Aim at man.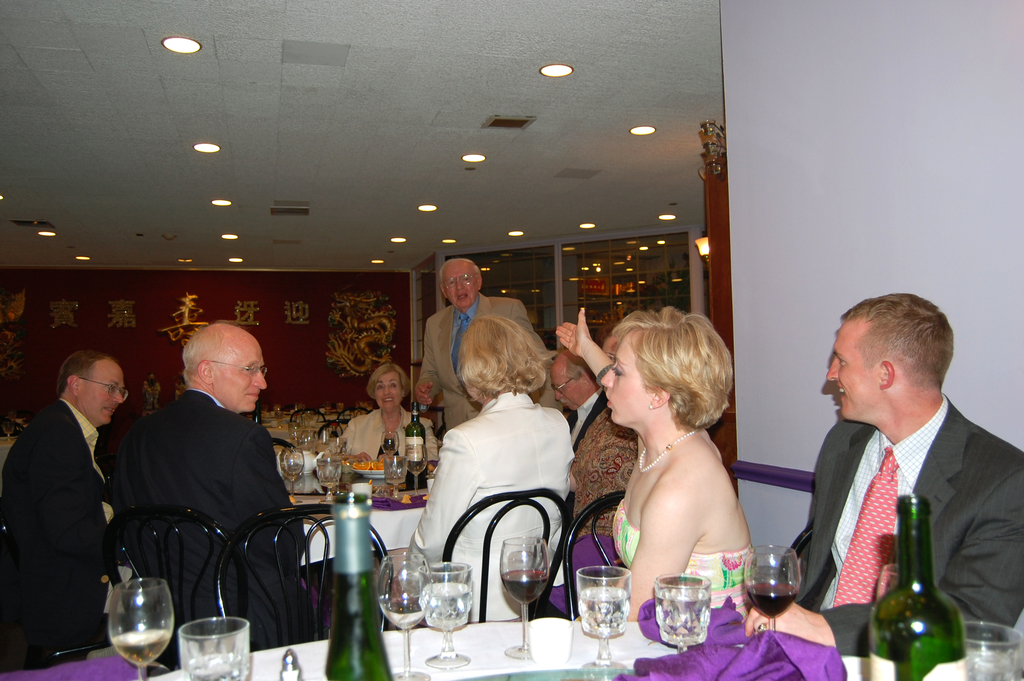
Aimed at 111 325 323 650.
